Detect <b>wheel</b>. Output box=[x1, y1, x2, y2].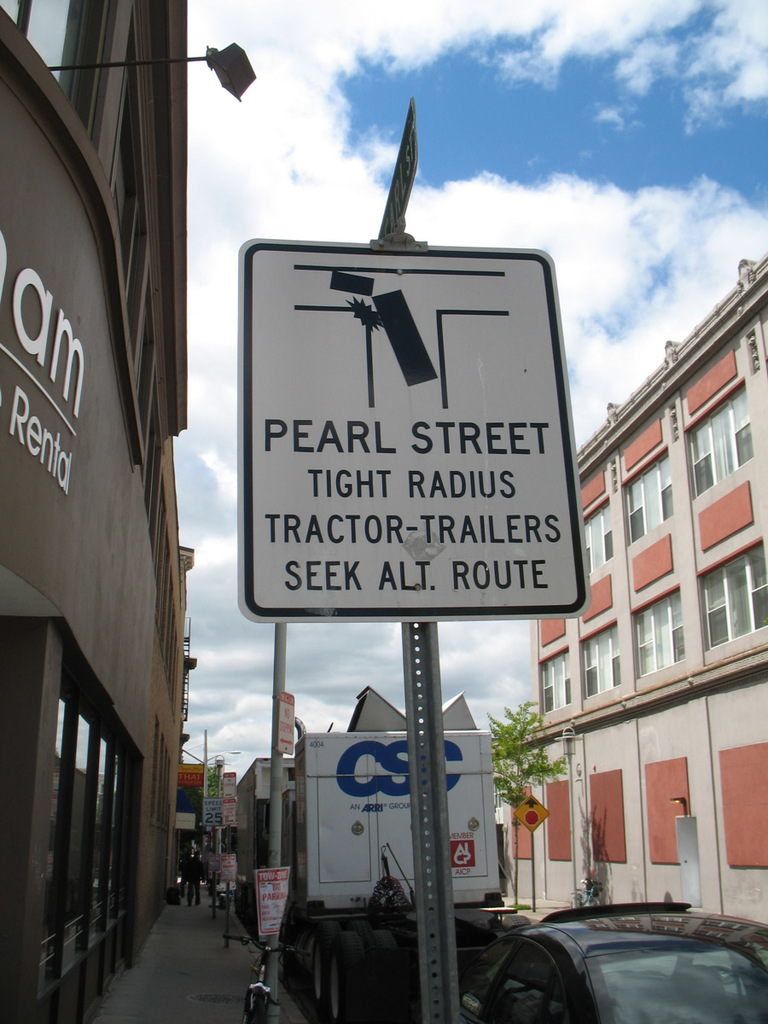
box=[327, 938, 360, 1023].
